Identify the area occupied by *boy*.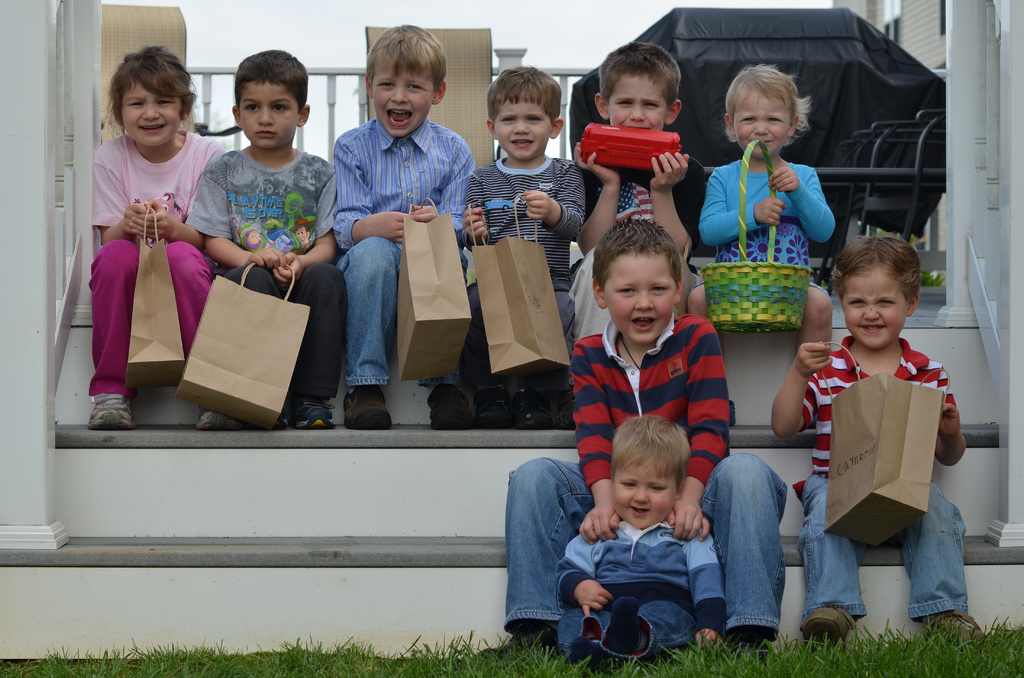
Area: <box>767,228,994,649</box>.
